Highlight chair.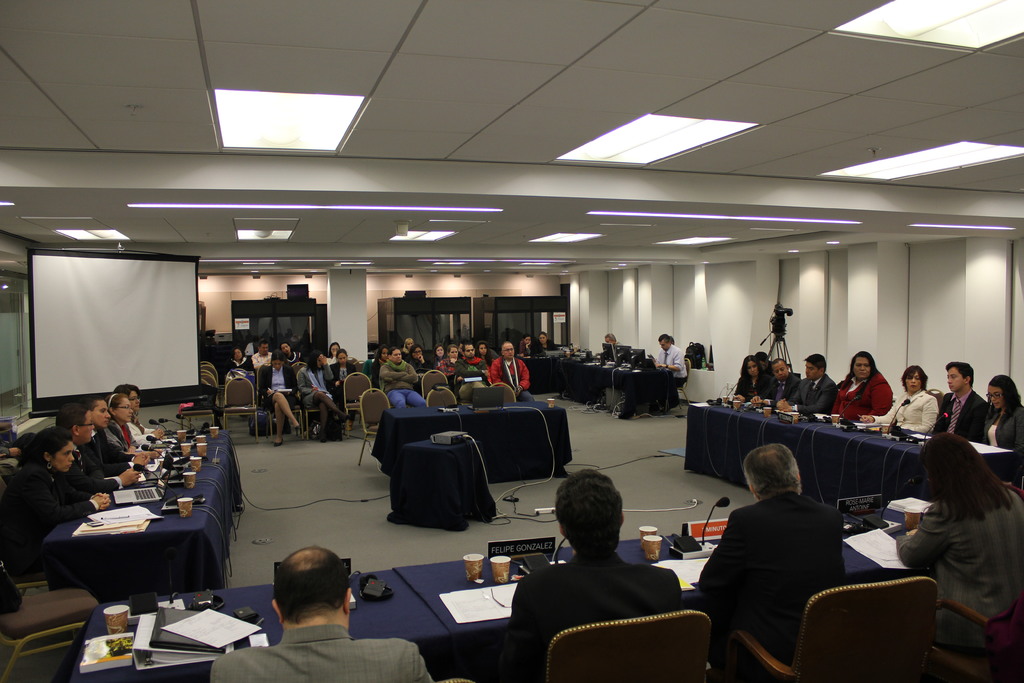
Highlighted region: l=935, t=593, r=1023, b=682.
